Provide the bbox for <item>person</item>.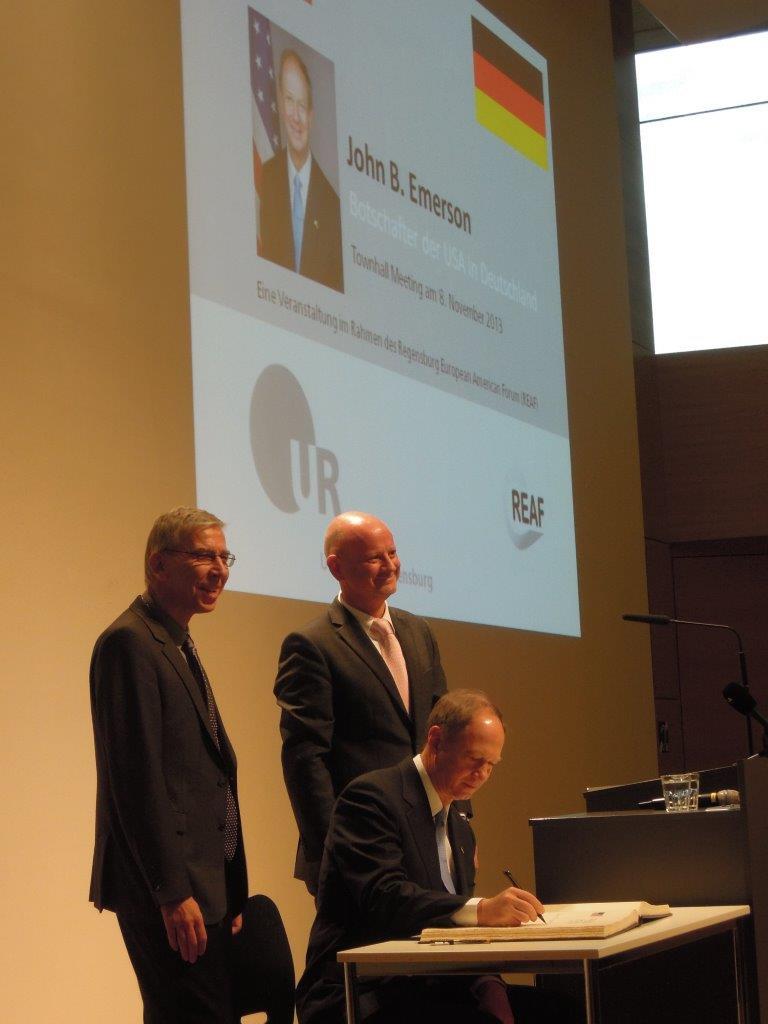
BBox(254, 35, 348, 292).
